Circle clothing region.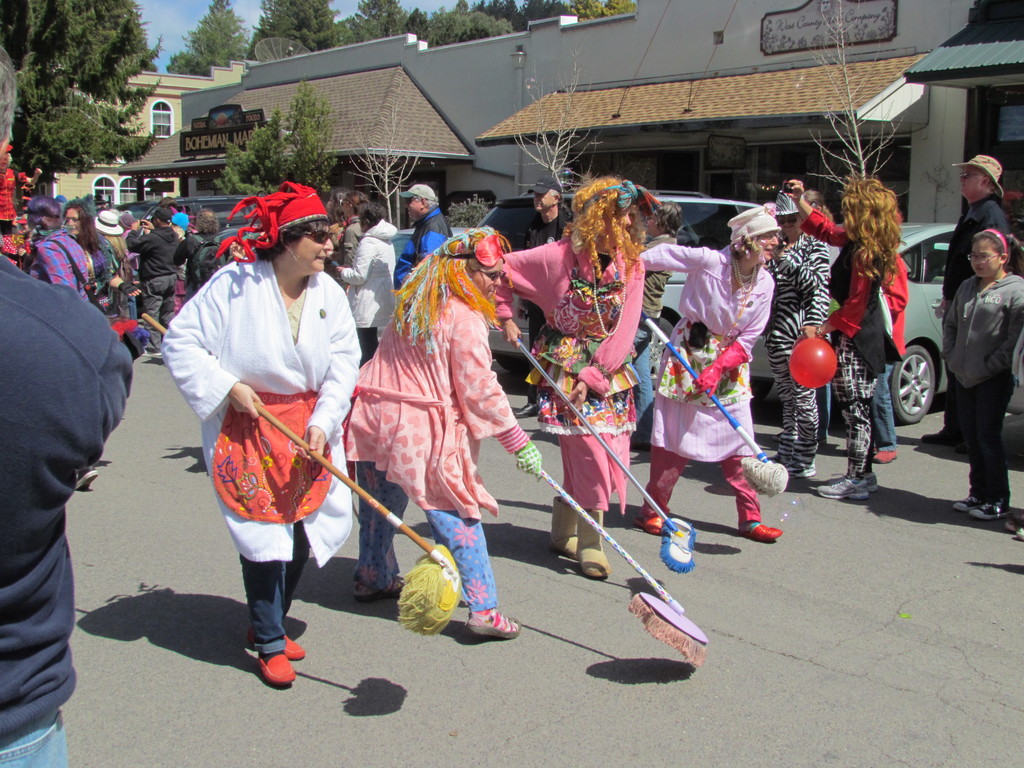
Region: [left=492, top=214, right=642, bottom=500].
